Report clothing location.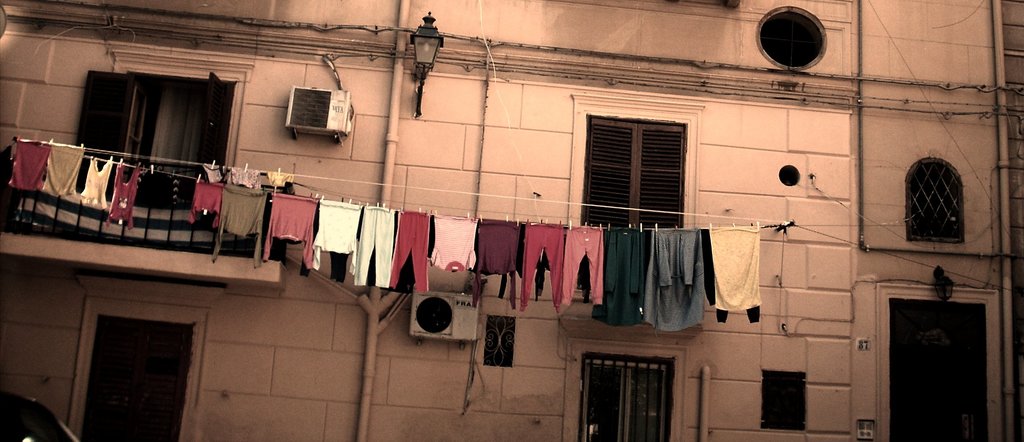
Report: [269, 167, 289, 186].
